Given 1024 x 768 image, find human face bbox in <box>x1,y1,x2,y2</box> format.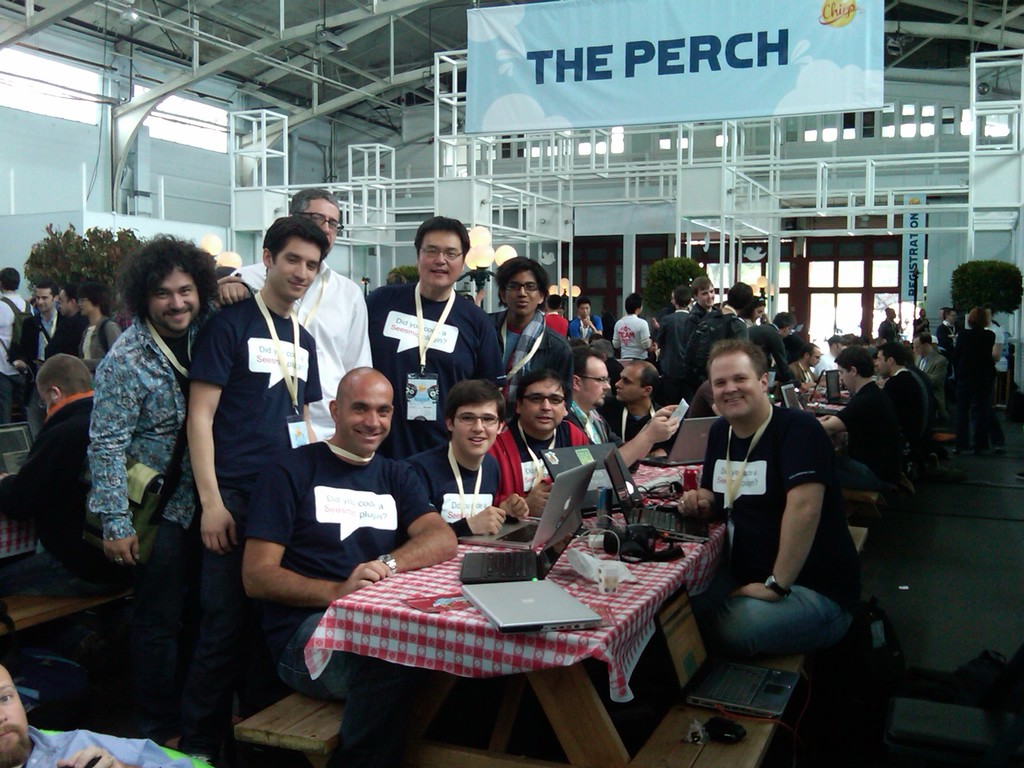
<box>523,381,564,435</box>.
